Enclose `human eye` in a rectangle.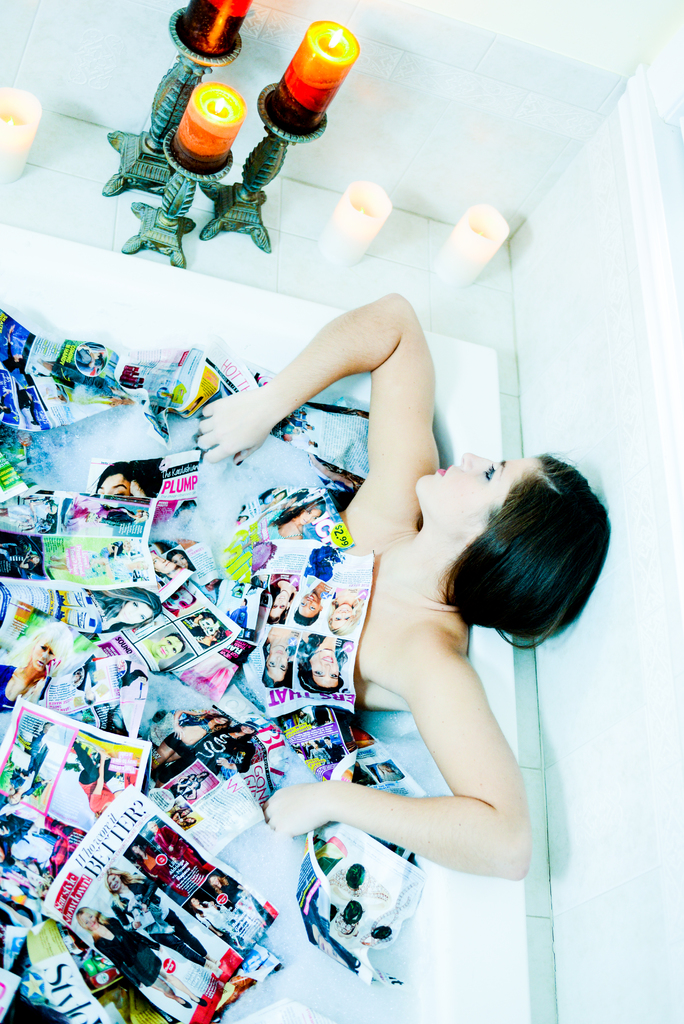
<box>172,646,177,653</box>.
